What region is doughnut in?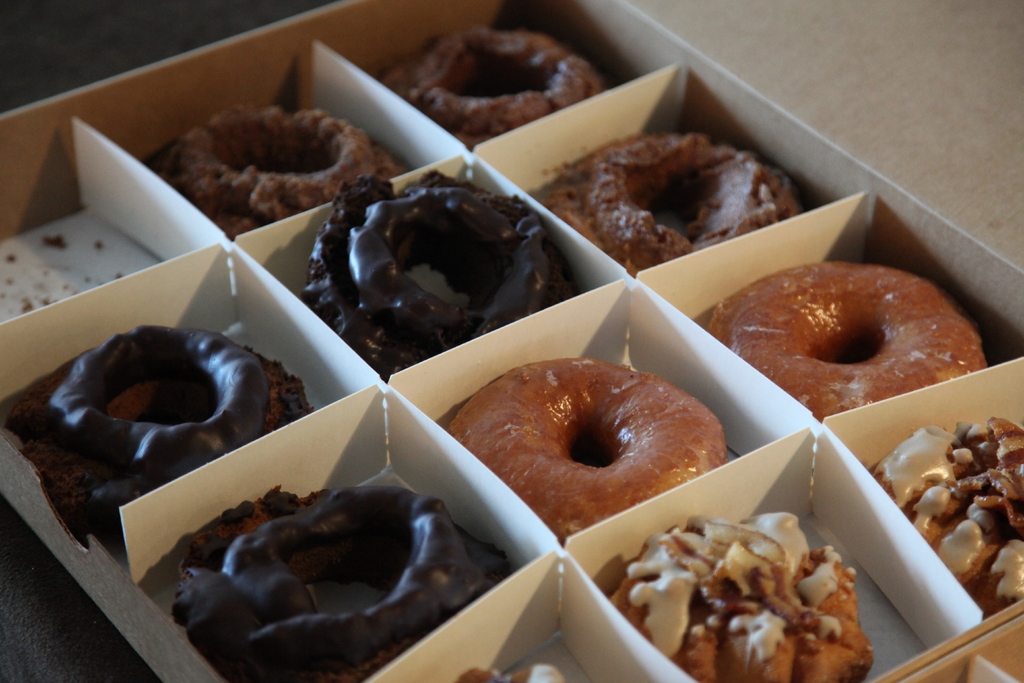
[x1=374, y1=24, x2=603, y2=139].
